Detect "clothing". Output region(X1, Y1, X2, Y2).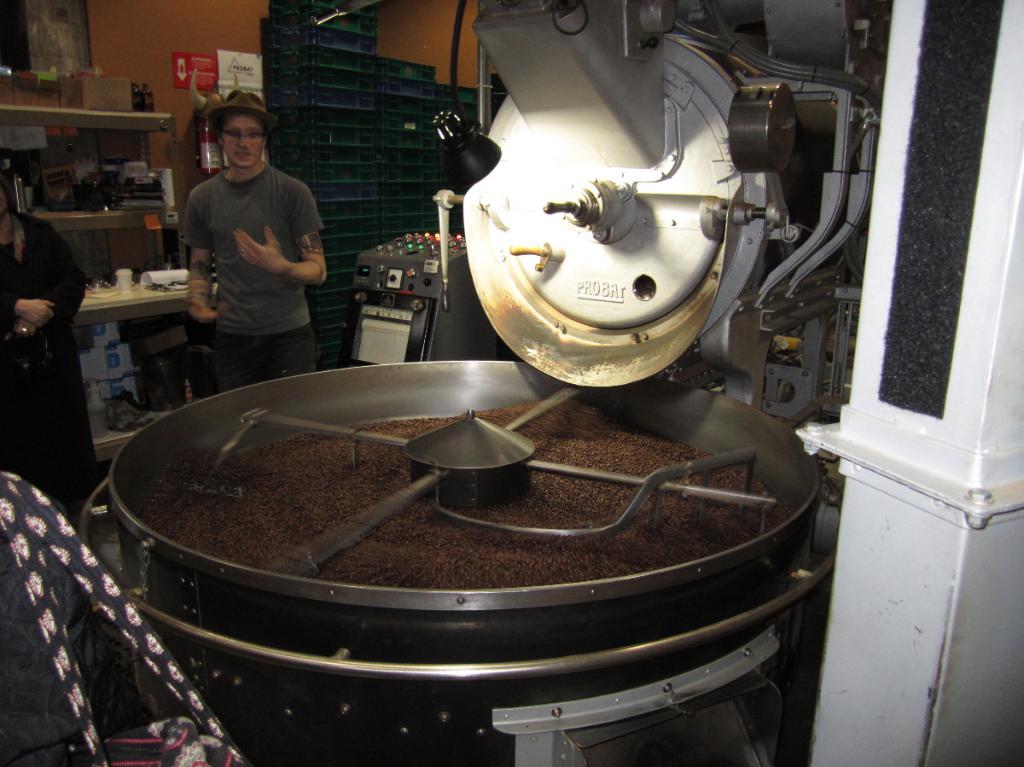
region(0, 209, 102, 525).
